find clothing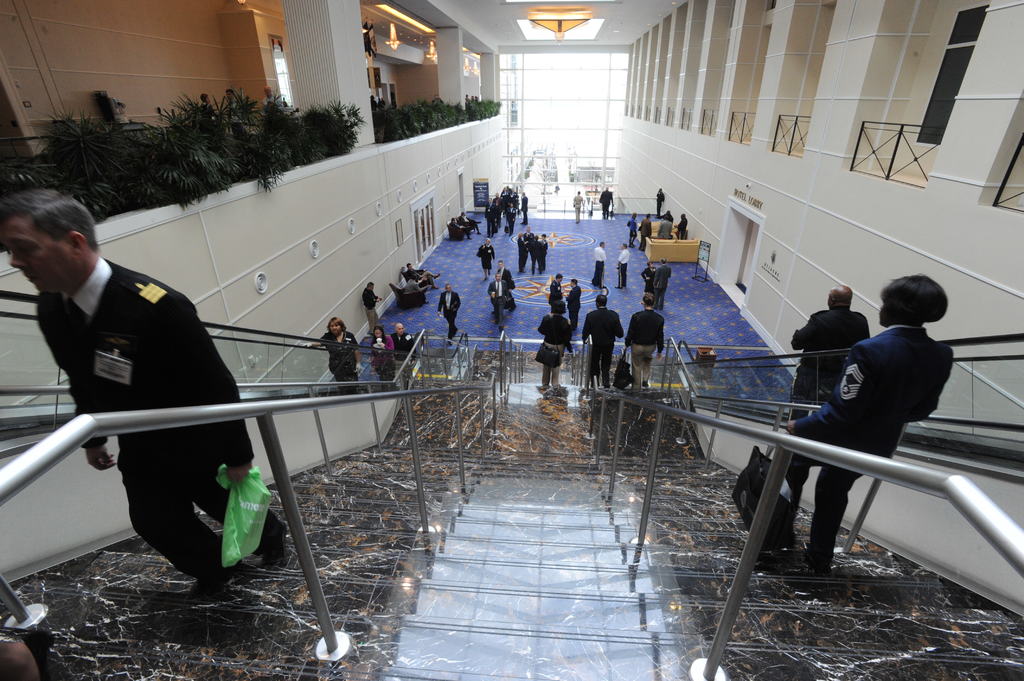
rect(545, 277, 566, 315)
